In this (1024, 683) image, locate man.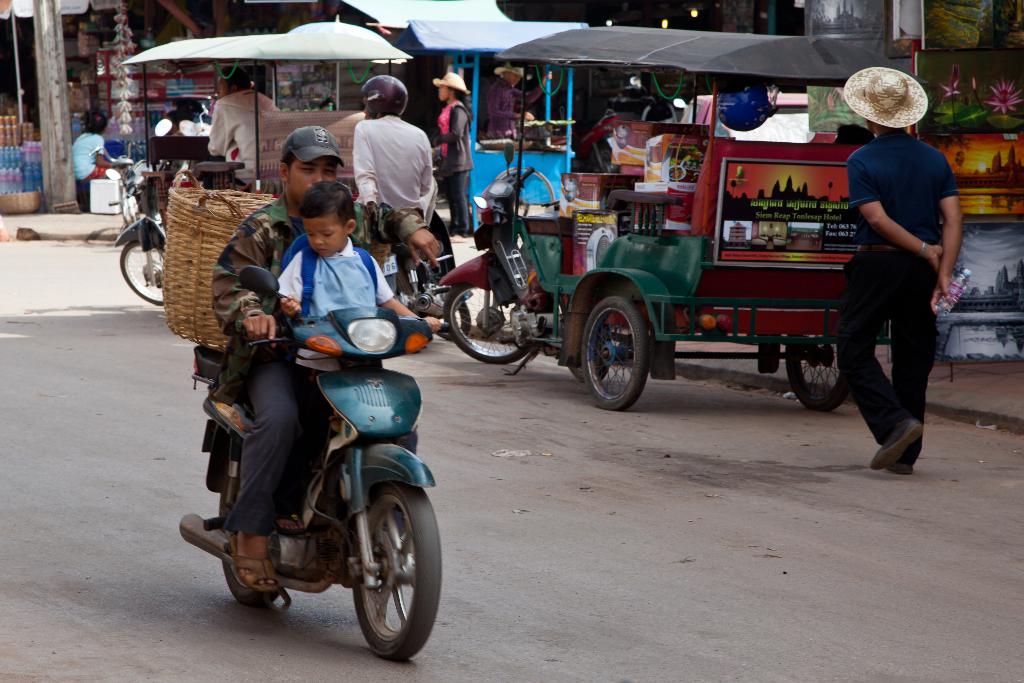
Bounding box: bbox=[833, 78, 968, 481].
